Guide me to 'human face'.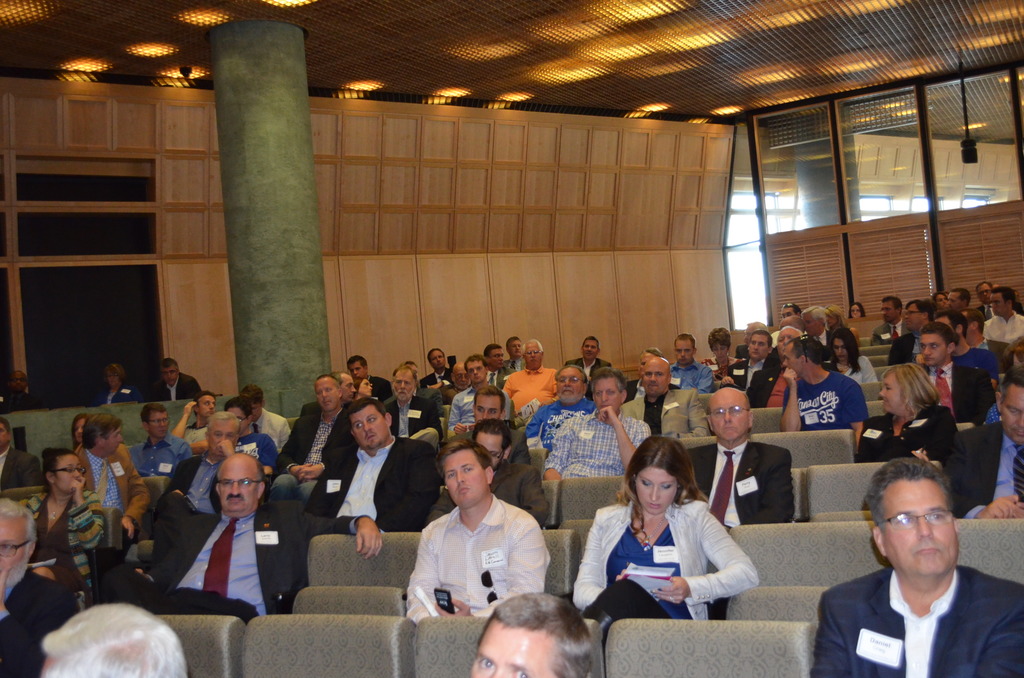
Guidance: x1=1002 y1=391 x2=1023 y2=442.
